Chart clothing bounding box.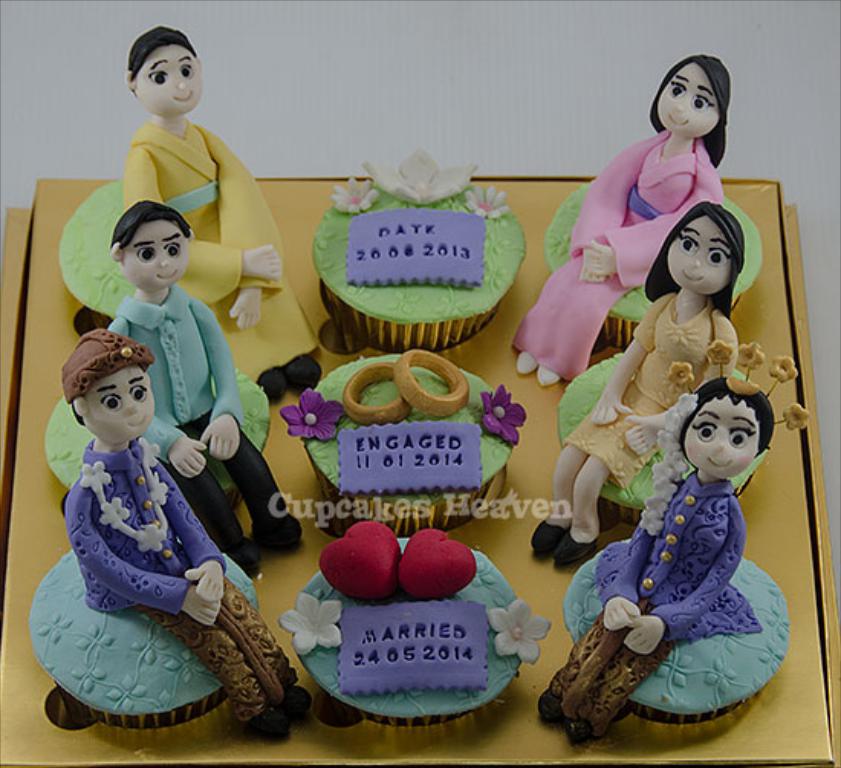
Charted: Rect(121, 116, 320, 378).
